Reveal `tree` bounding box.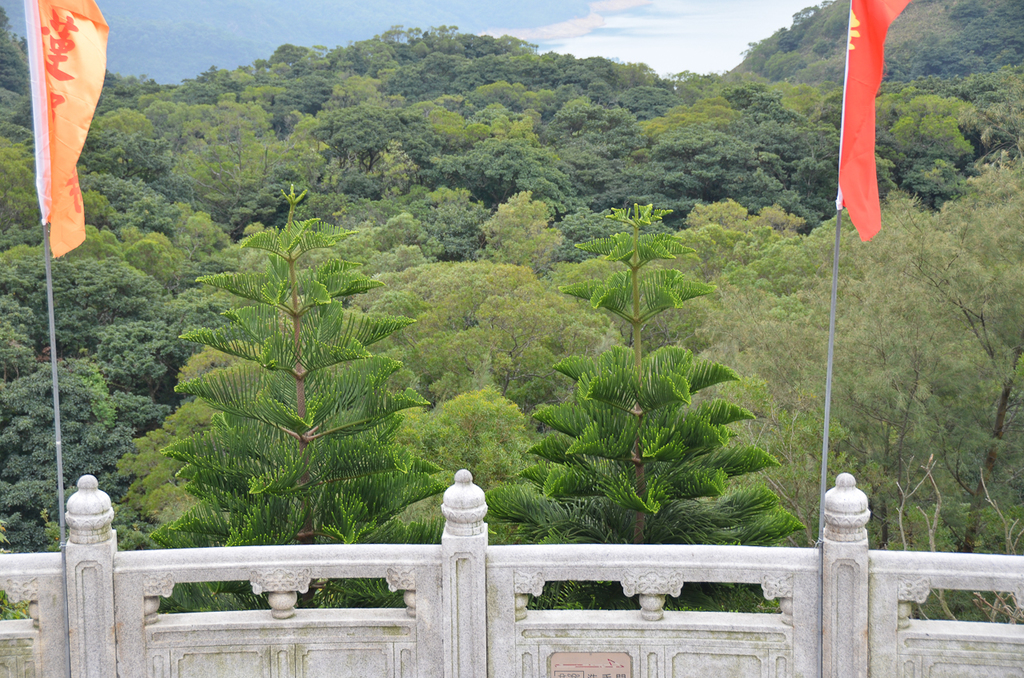
Revealed: 418/213/534/396.
